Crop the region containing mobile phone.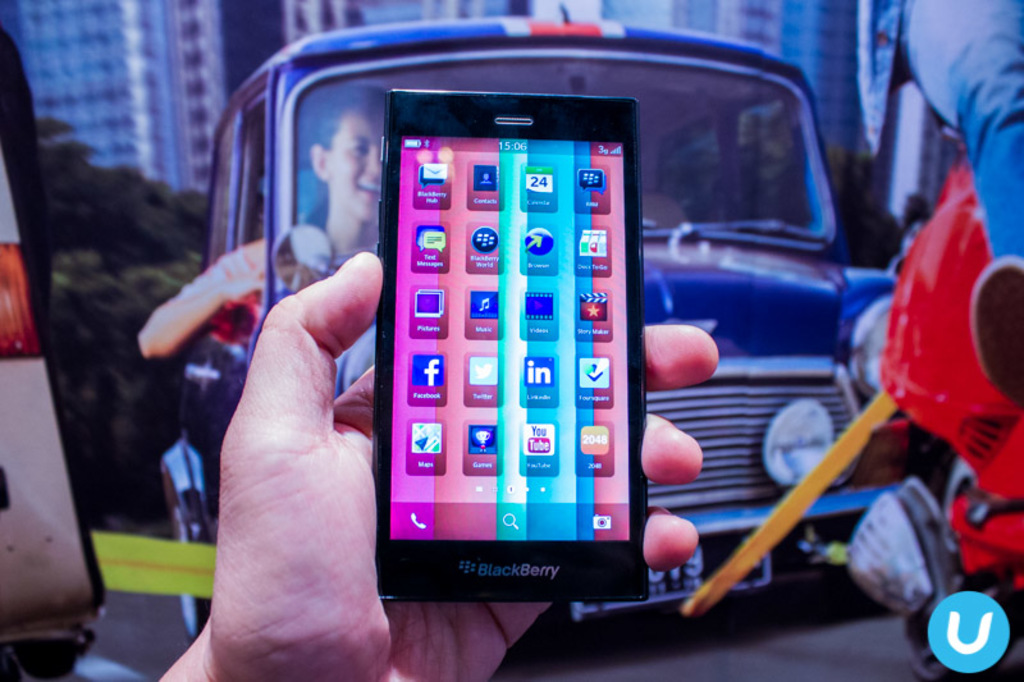
Crop region: x1=374, y1=84, x2=652, y2=603.
